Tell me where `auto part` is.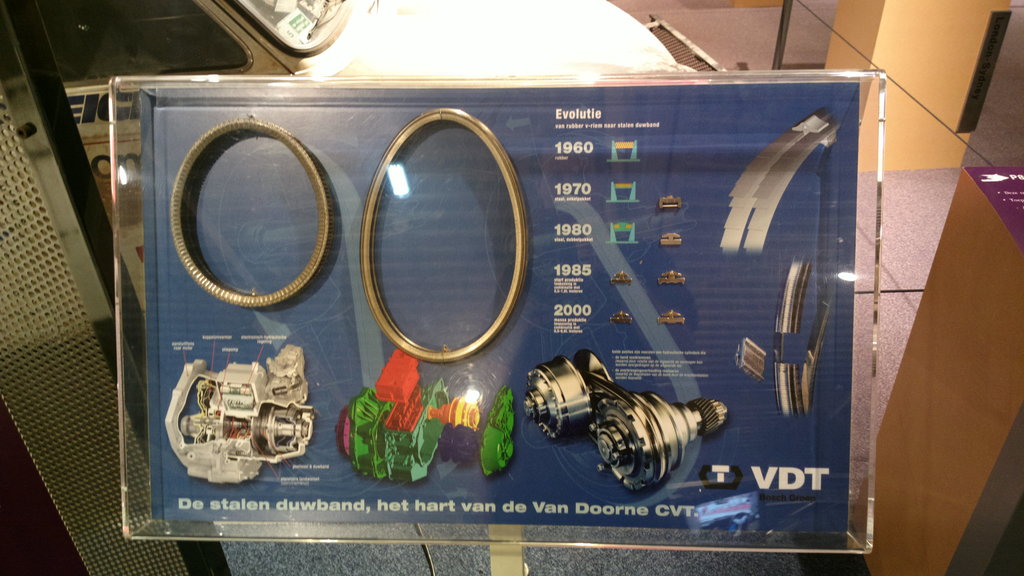
`auto part` is at bbox=(518, 349, 732, 495).
